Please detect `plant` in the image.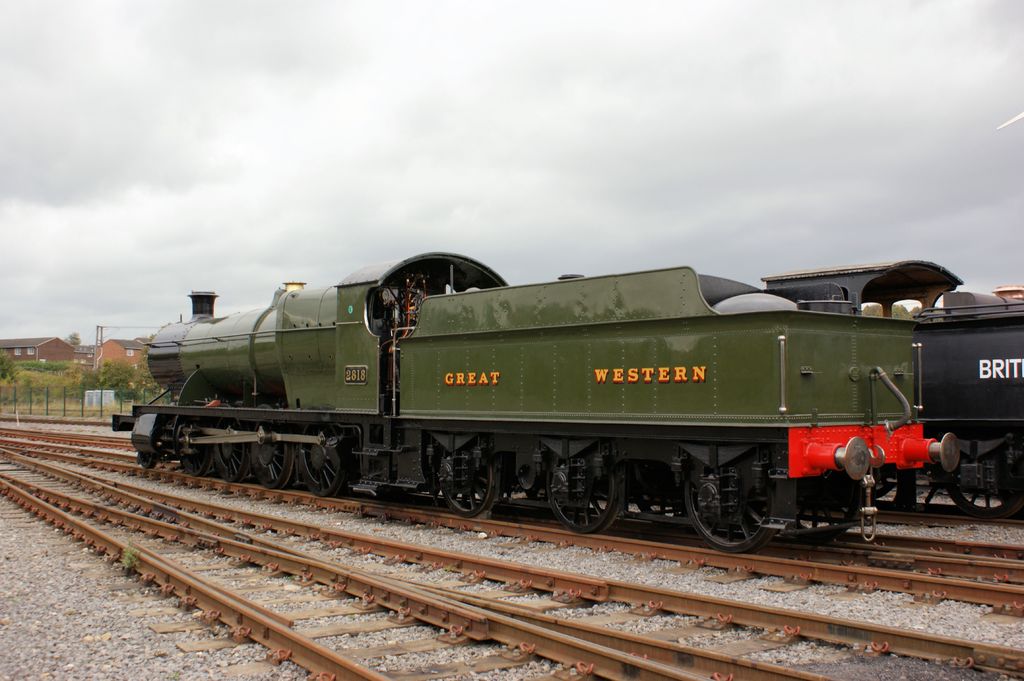
select_region(120, 540, 143, 579).
